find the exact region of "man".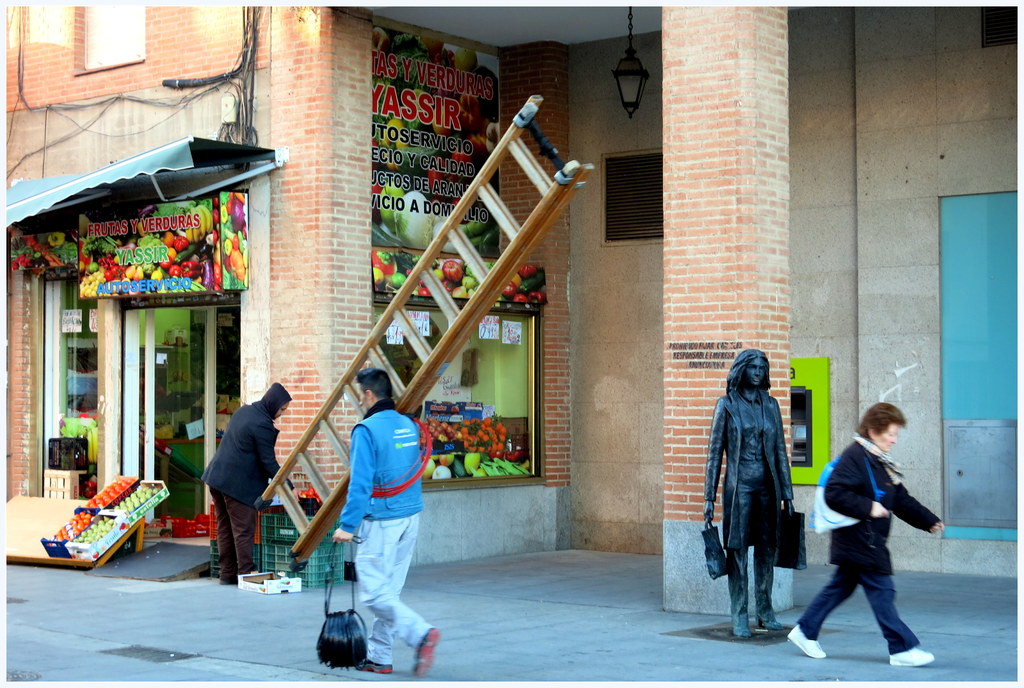
Exact region: BBox(702, 345, 803, 647).
